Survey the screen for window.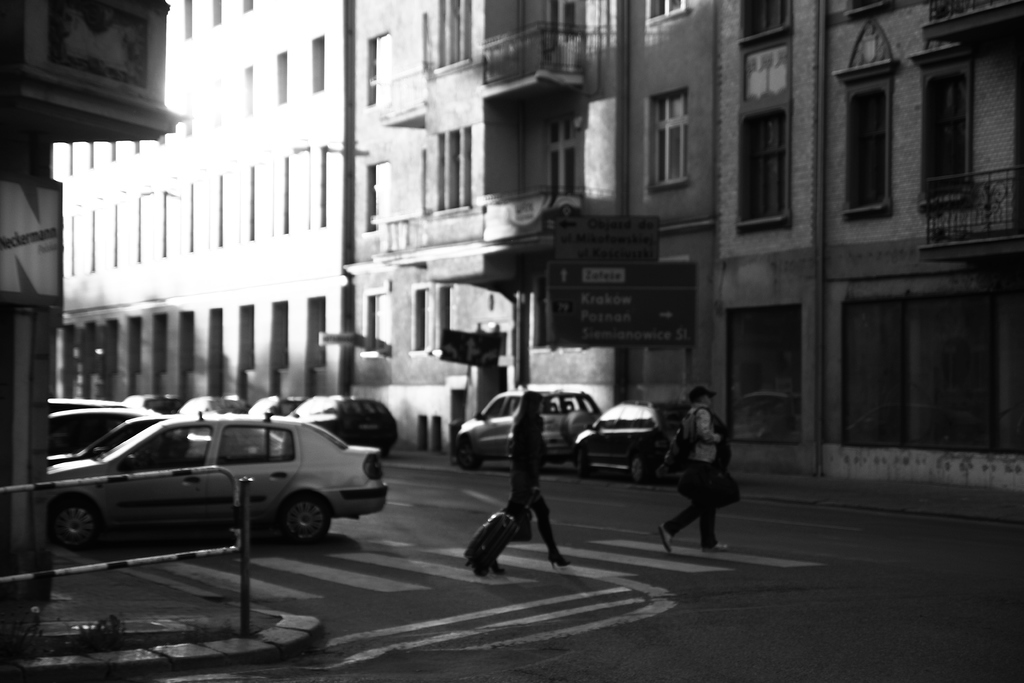
Survey found: l=436, t=284, r=453, b=350.
